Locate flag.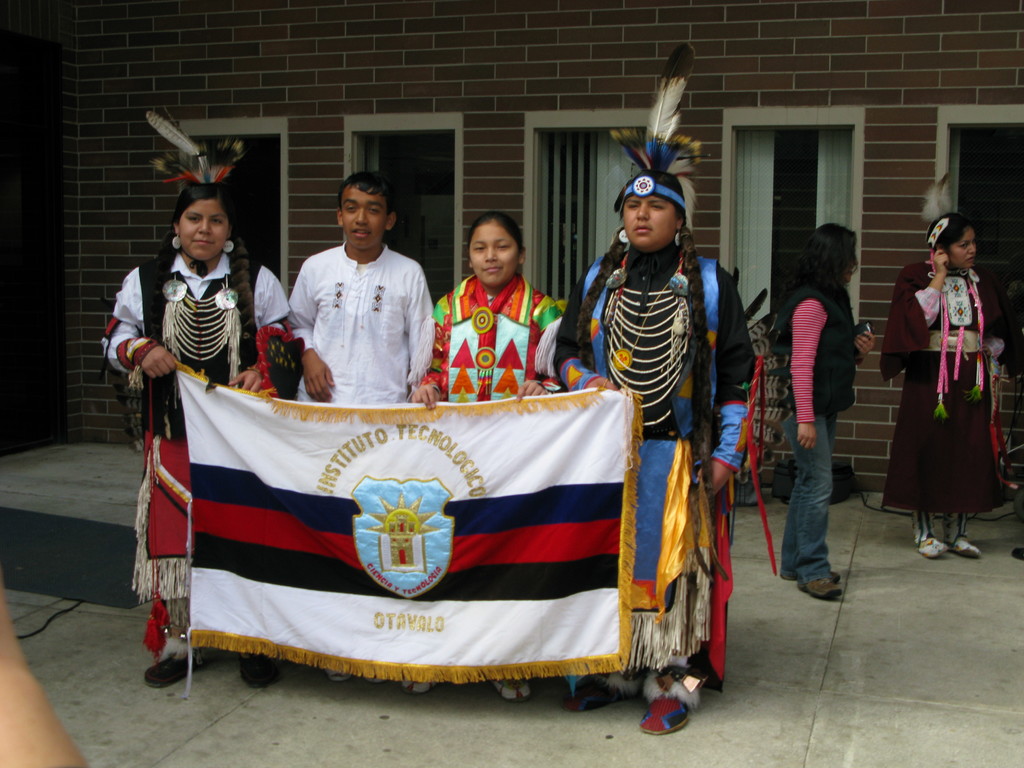
Bounding box: {"left": 143, "top": 365, "right": 654, "bottom": 707}.
